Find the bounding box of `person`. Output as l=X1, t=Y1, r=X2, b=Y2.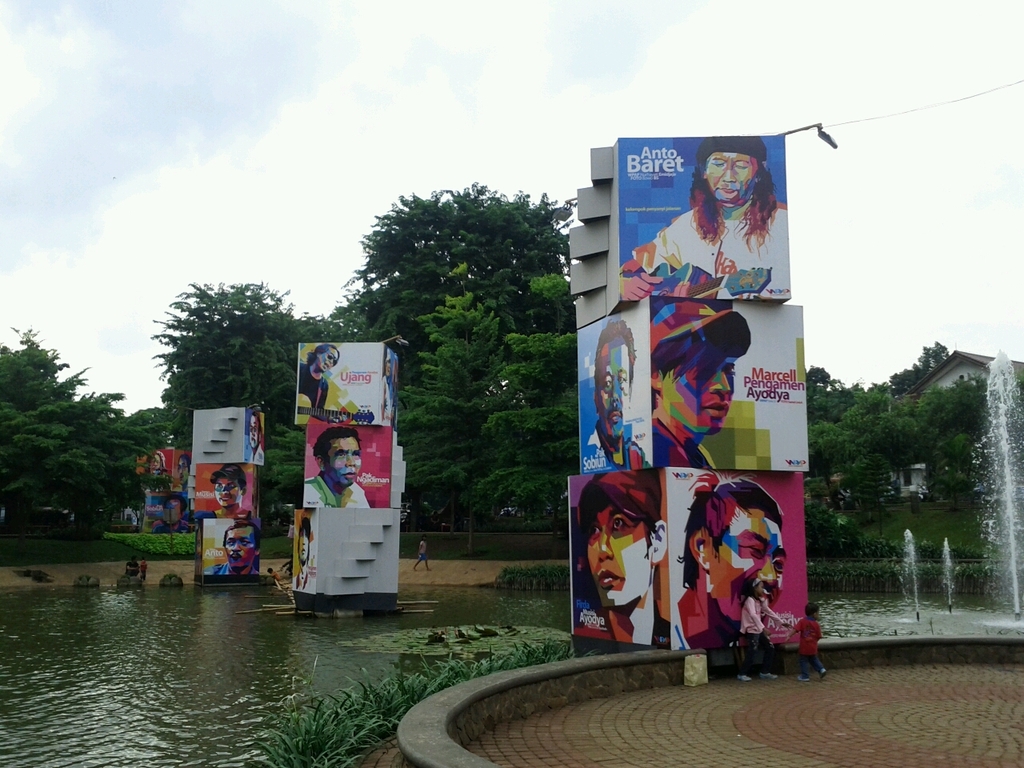
l=655, t=302, r=753, b=466.
